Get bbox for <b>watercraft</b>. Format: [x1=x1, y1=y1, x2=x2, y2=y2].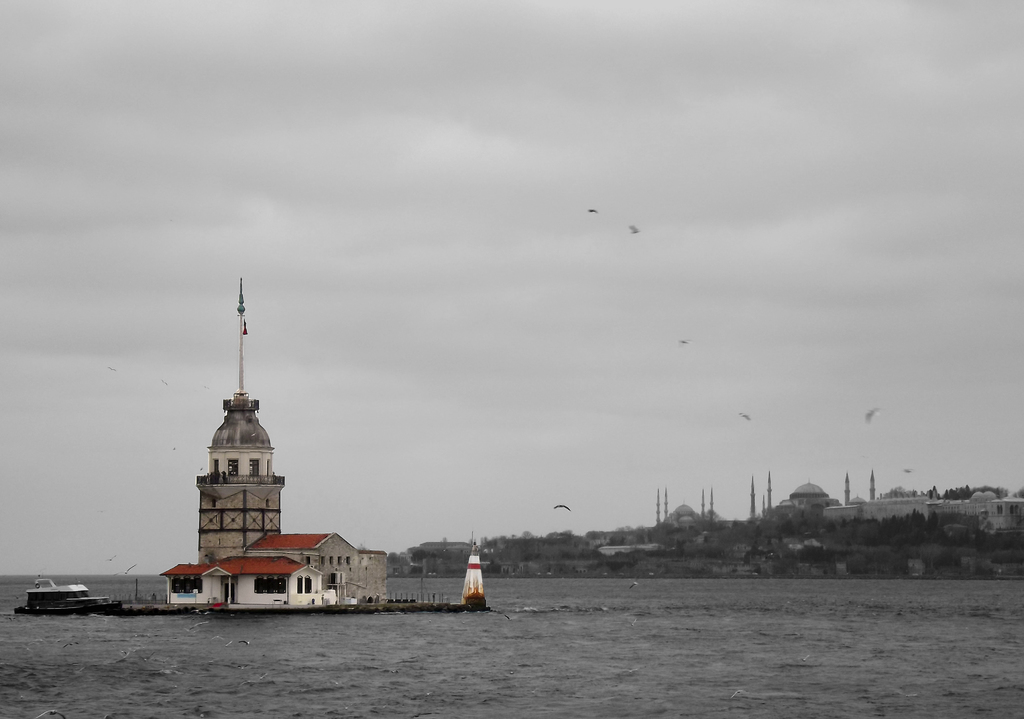
[x1=10, y1=576, x2=132, y2=621].
